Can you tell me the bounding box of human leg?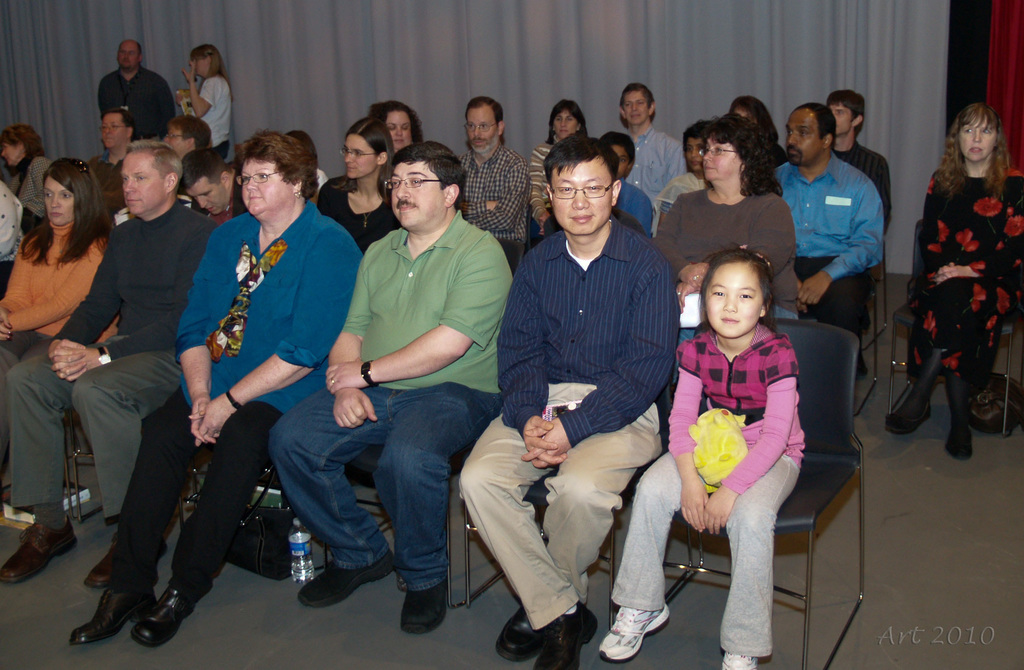
detection(724, 457, 796, 669).
